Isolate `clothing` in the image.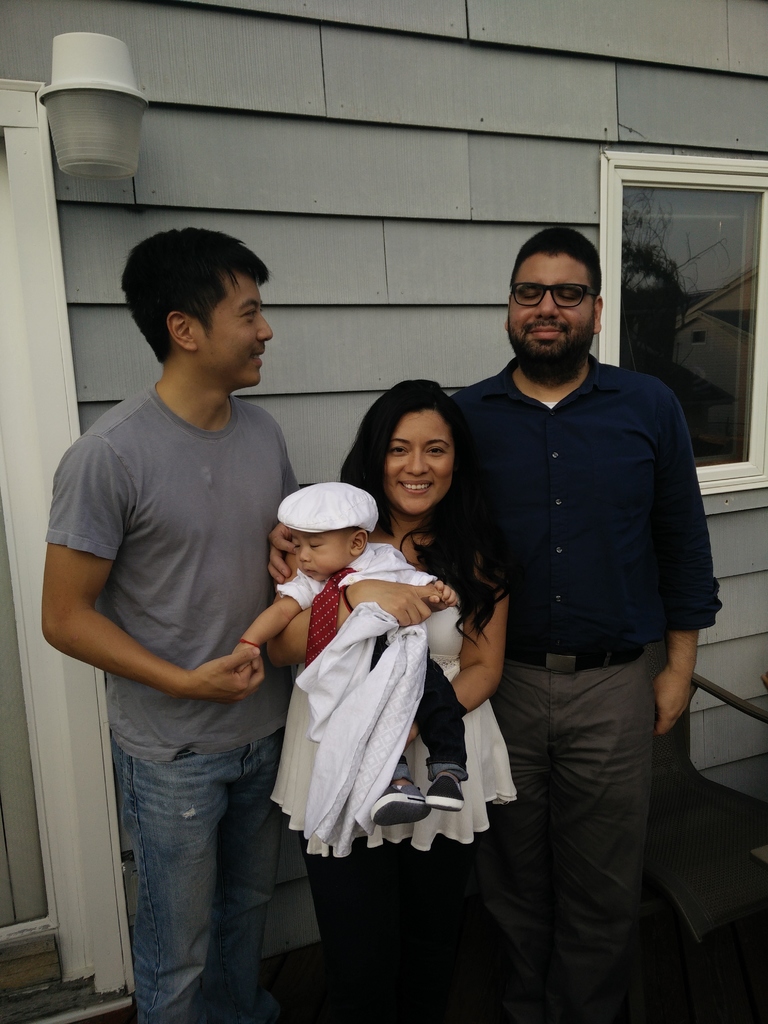
Isolated region: x1=268 y1=475 x2=469 y2=842.
